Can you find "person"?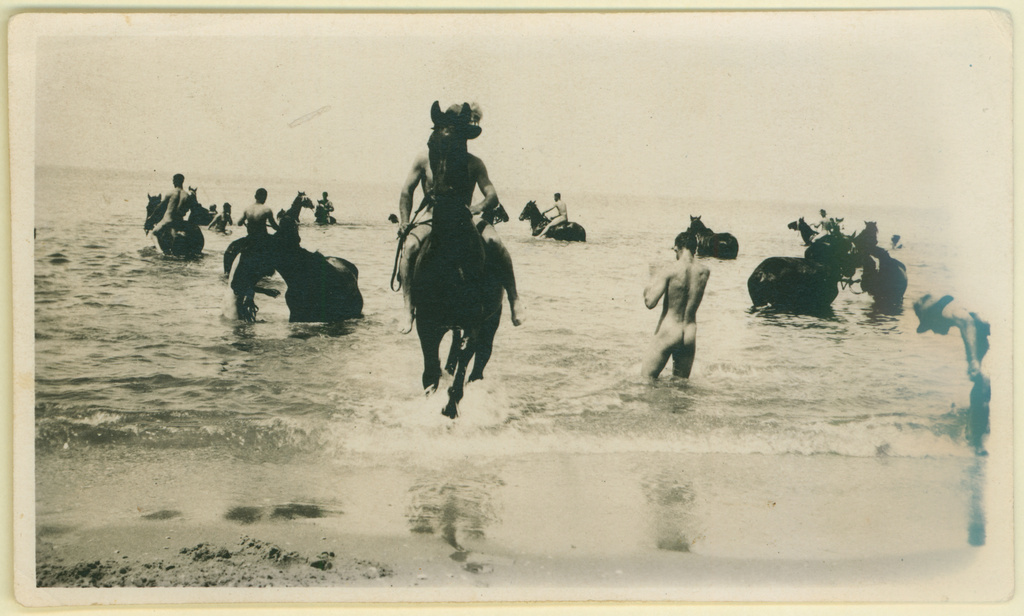
Yes, bounding box: Rect(402, 99, 524, 337).
